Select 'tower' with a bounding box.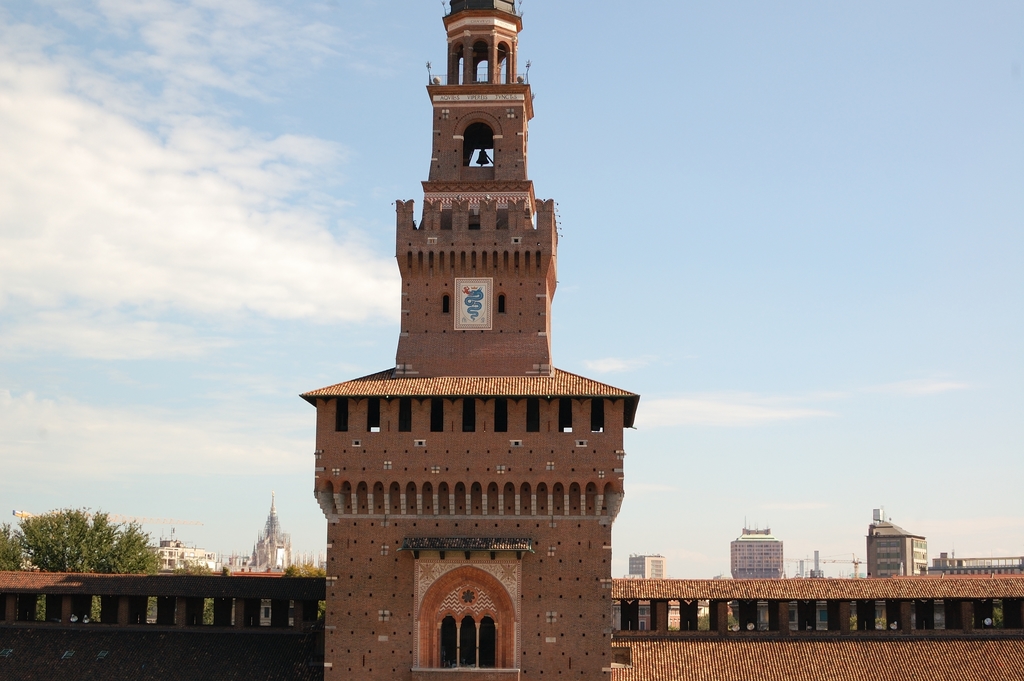
left=628, top=552, right=666, bottom=590.
